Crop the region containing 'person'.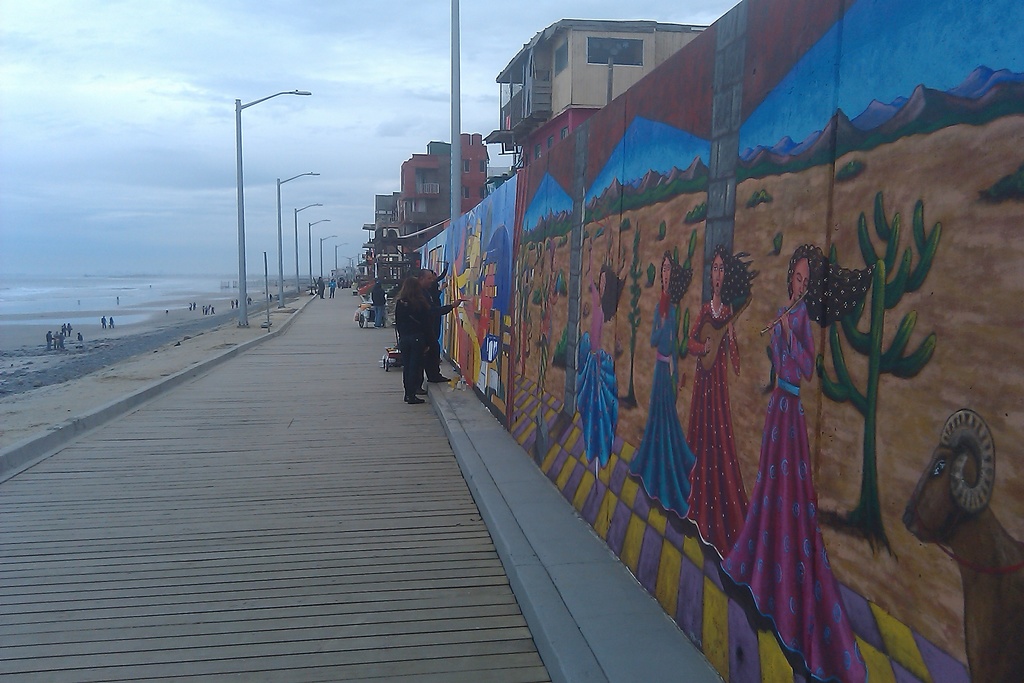
Crop region: bbox=[570, 259, 627, 473].
